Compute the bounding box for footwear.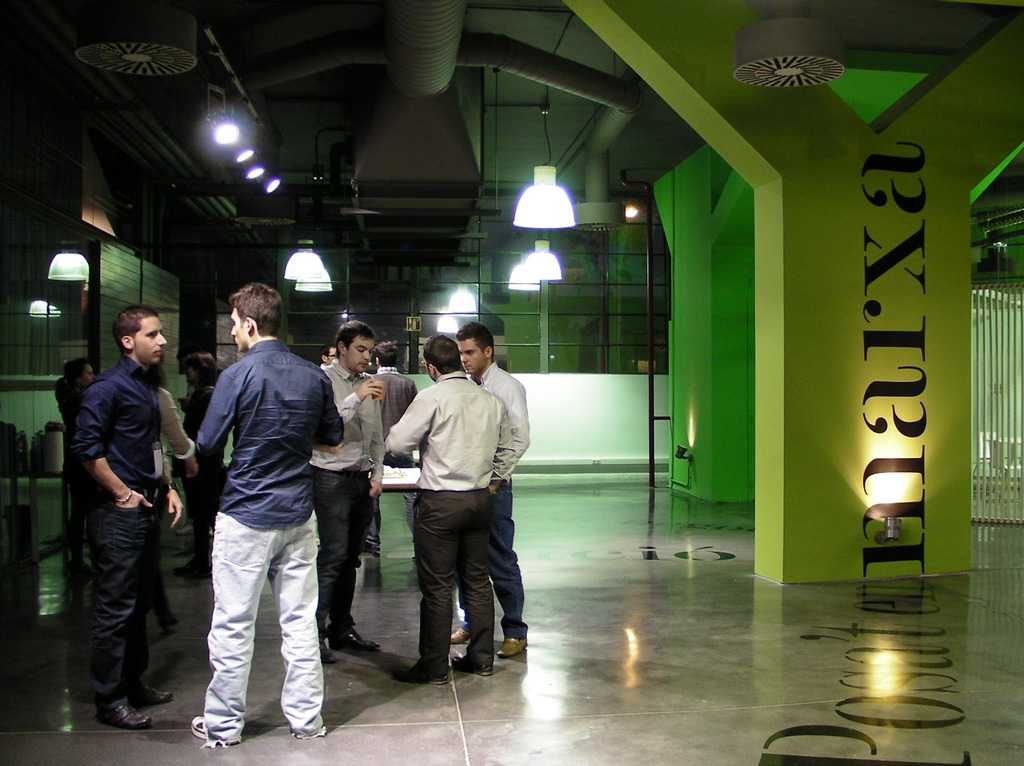
390 666 440 687.
